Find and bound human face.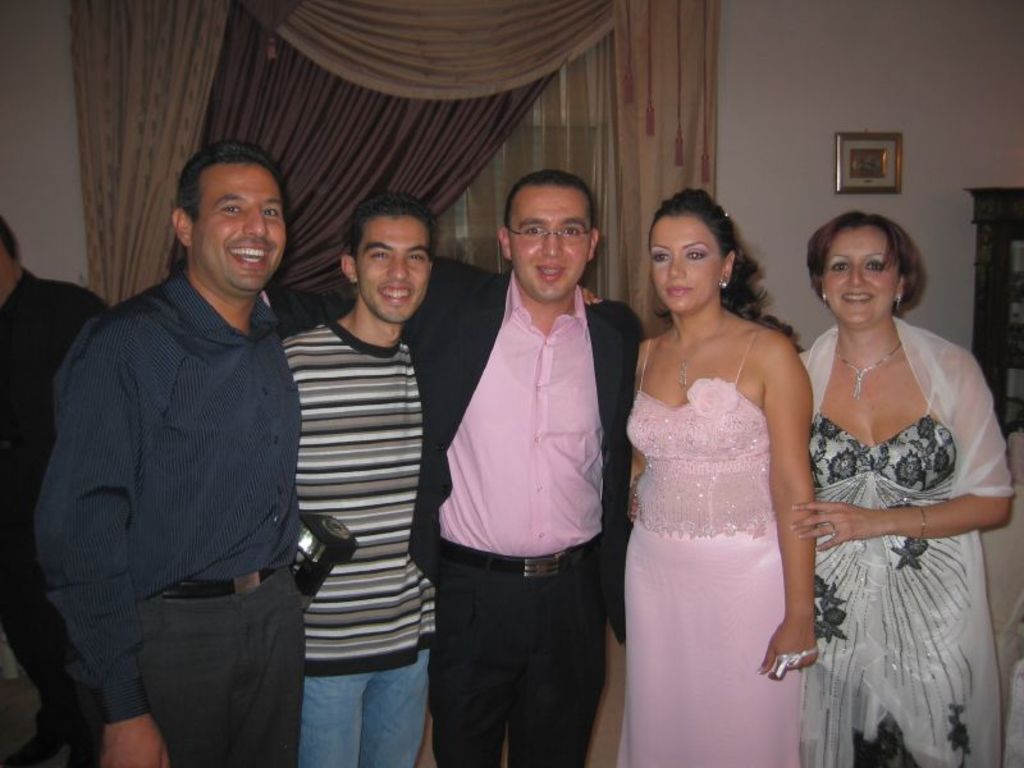
Bound: x1=826 y1=230 x2=896 y2=325.
